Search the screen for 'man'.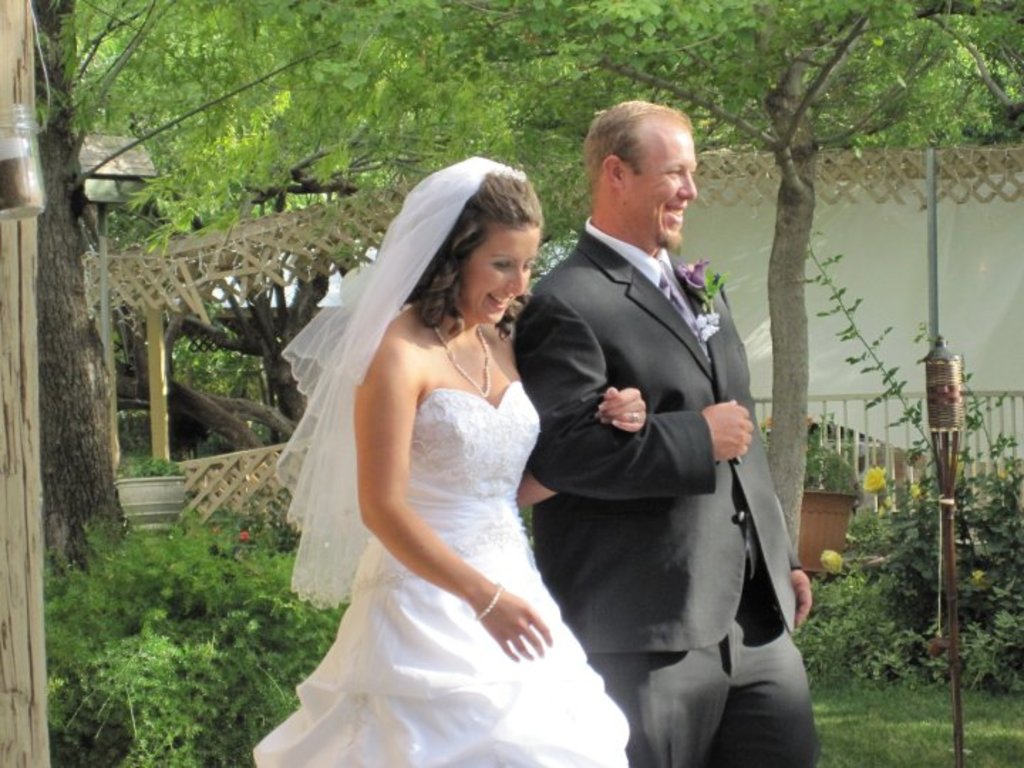
Found at 515 90 792 757.
